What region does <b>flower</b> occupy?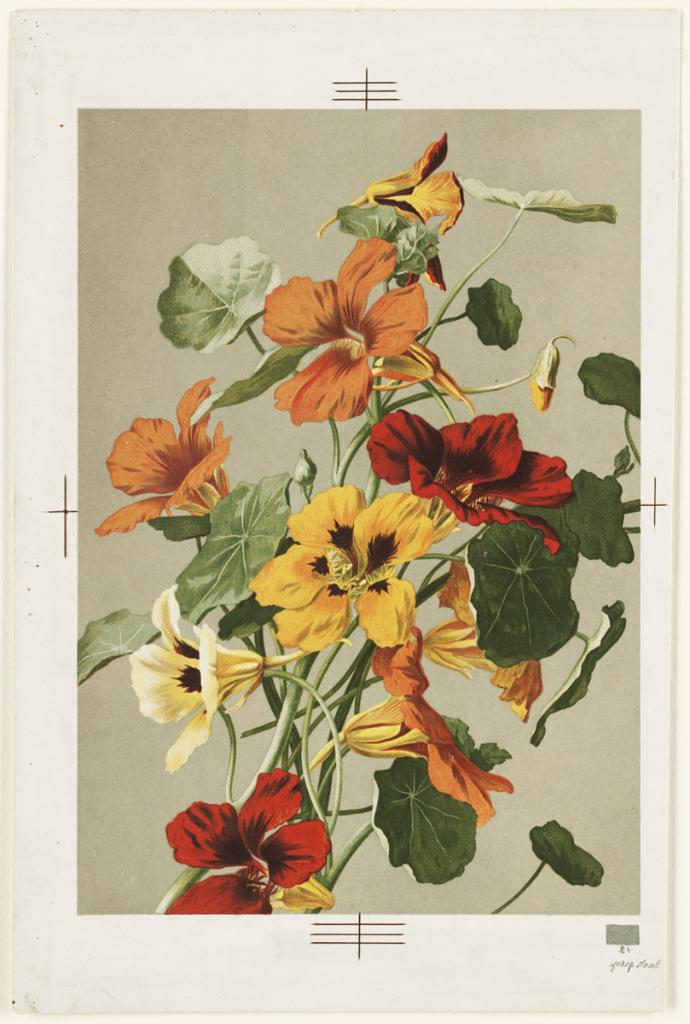
364/410/576/558.
